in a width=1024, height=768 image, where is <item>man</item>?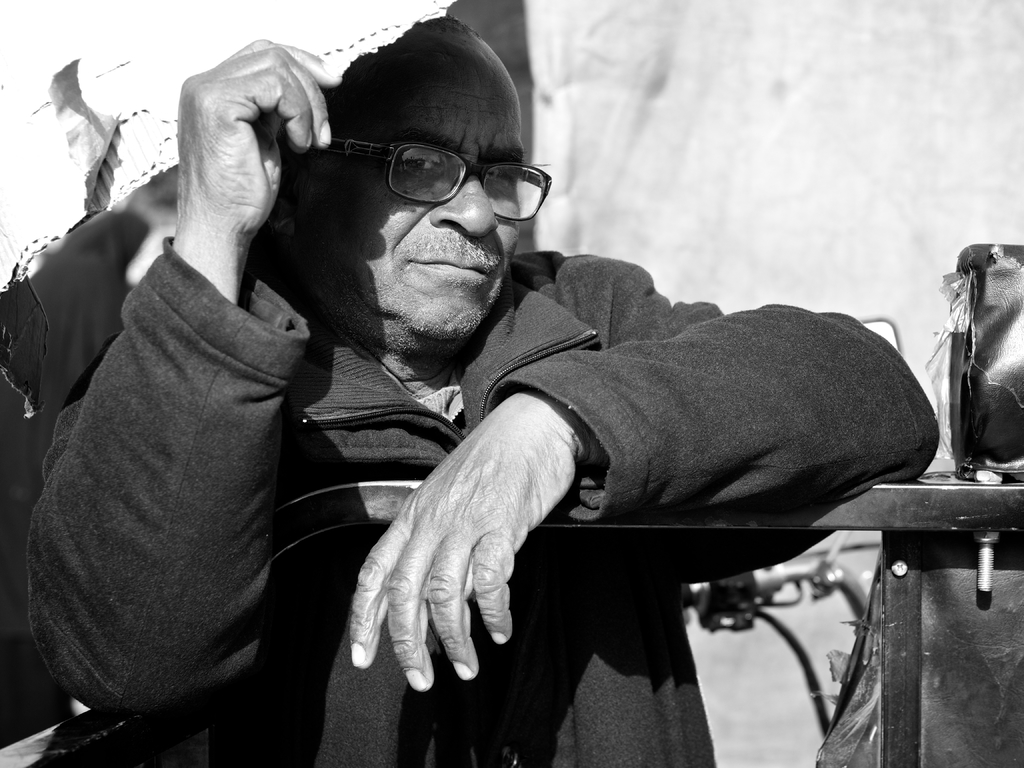
92, 18, 874, 750.
